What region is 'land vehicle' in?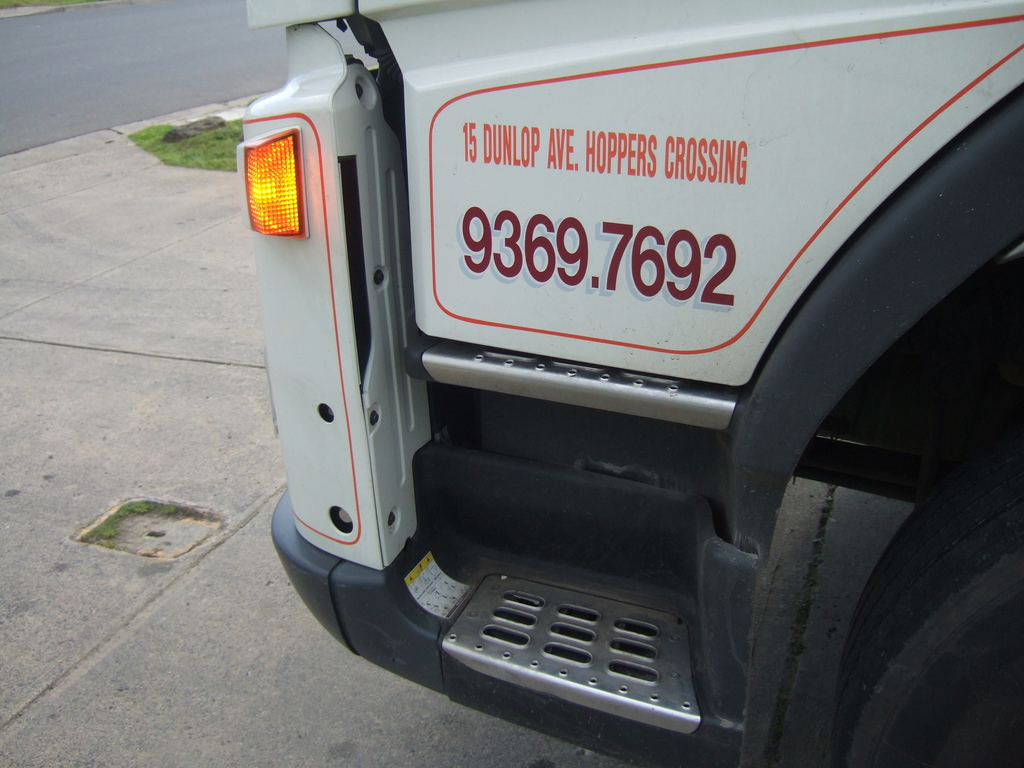
<box>300,0,1023,751</box>.
